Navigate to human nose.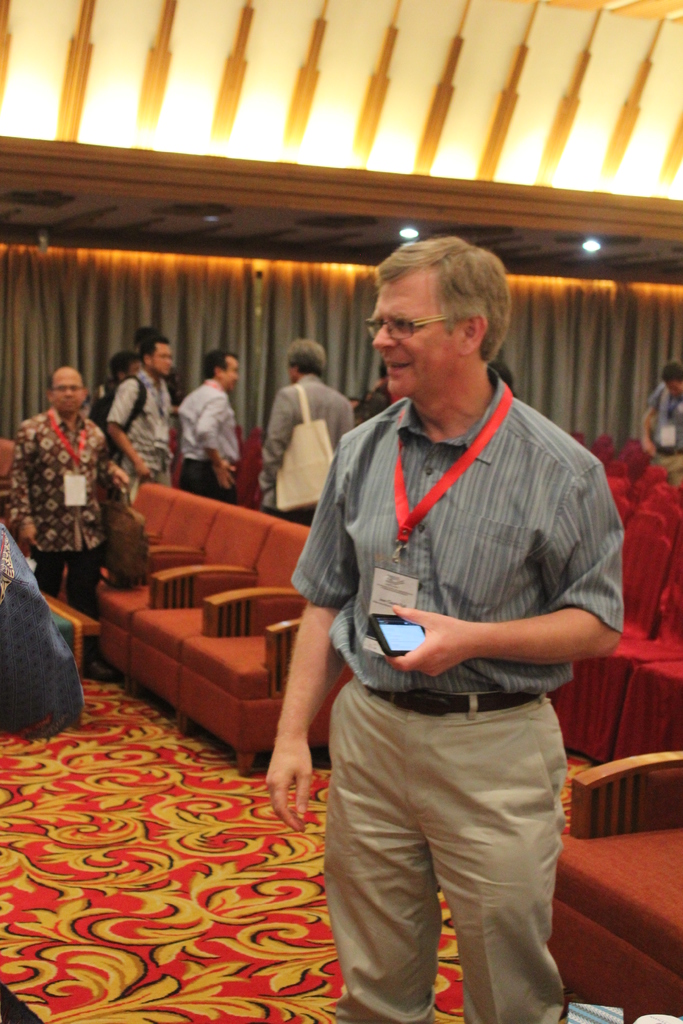
Navigation target: [x1=61, y1=387, x2=73, y2=397].
